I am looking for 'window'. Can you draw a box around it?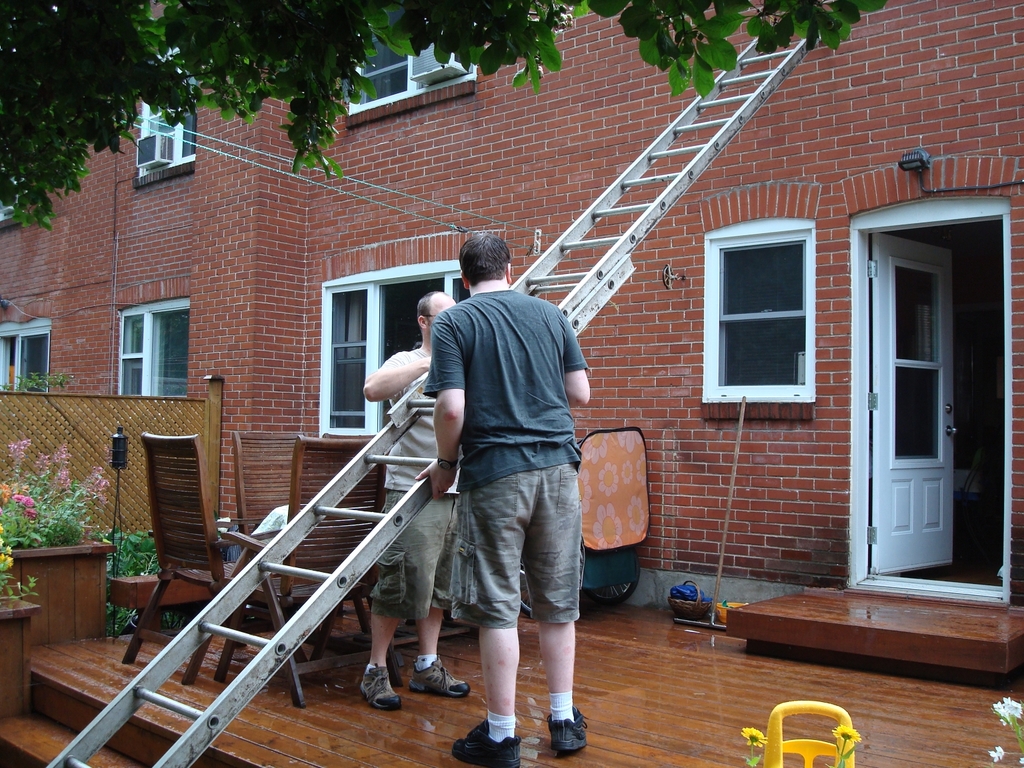
Sure, the bounding box is rect(0, 316, 47, 391).
